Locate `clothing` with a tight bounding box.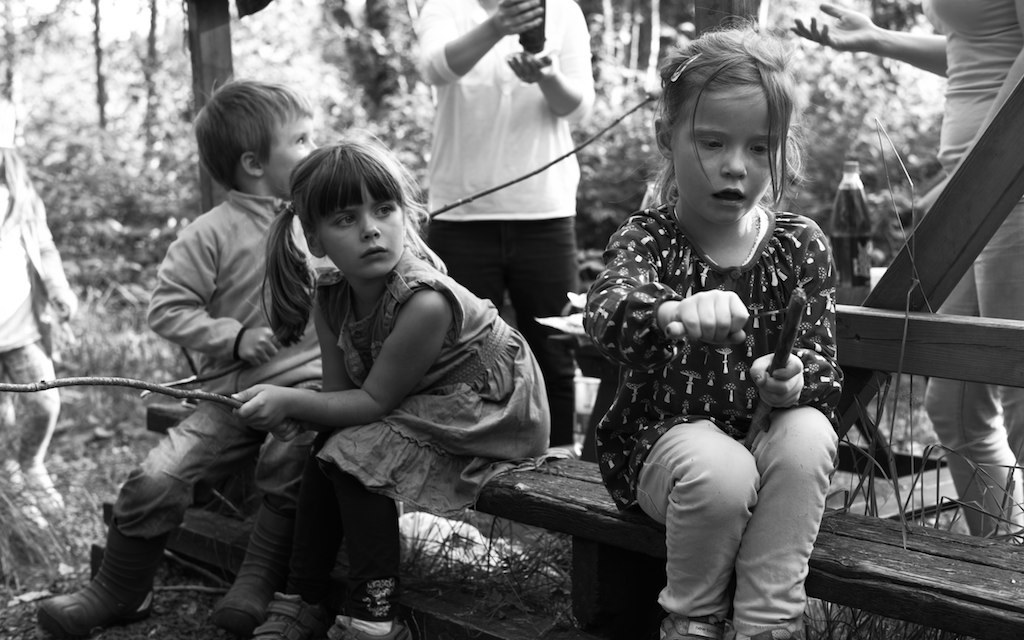
BBox(0, 122, 70, 493).
